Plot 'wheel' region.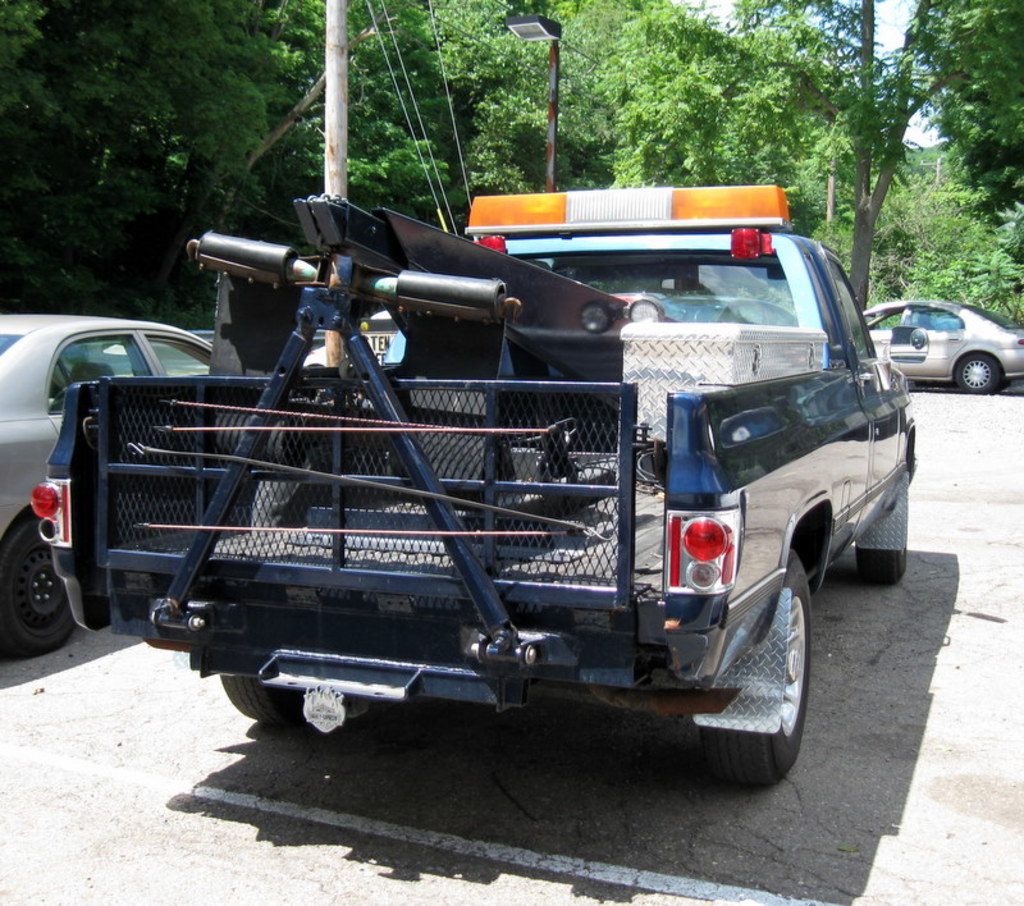
Plotted at Rect(694, 552, 829, 774).
